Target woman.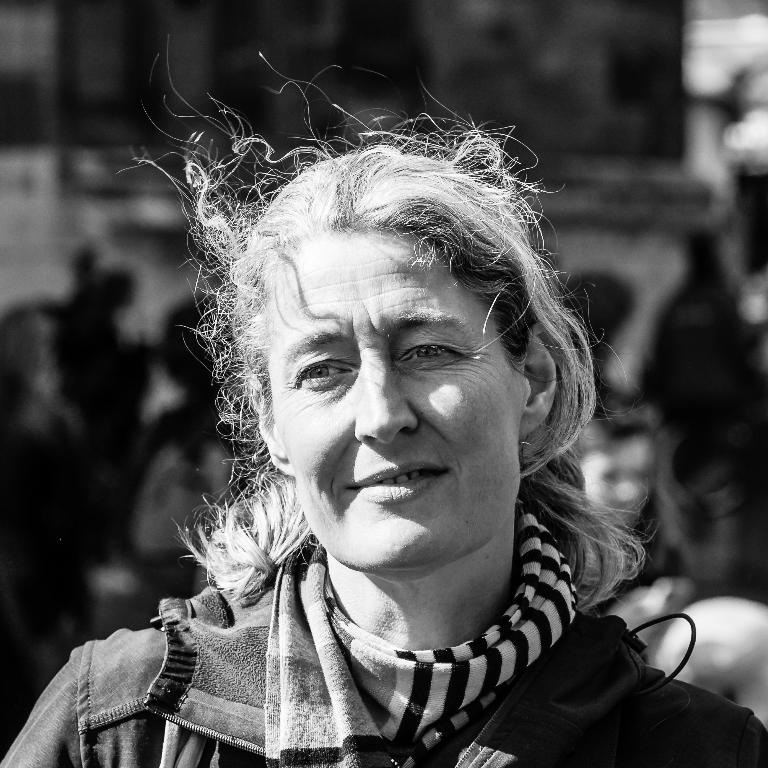
Target region: detection(42, 102, 695, 751).
